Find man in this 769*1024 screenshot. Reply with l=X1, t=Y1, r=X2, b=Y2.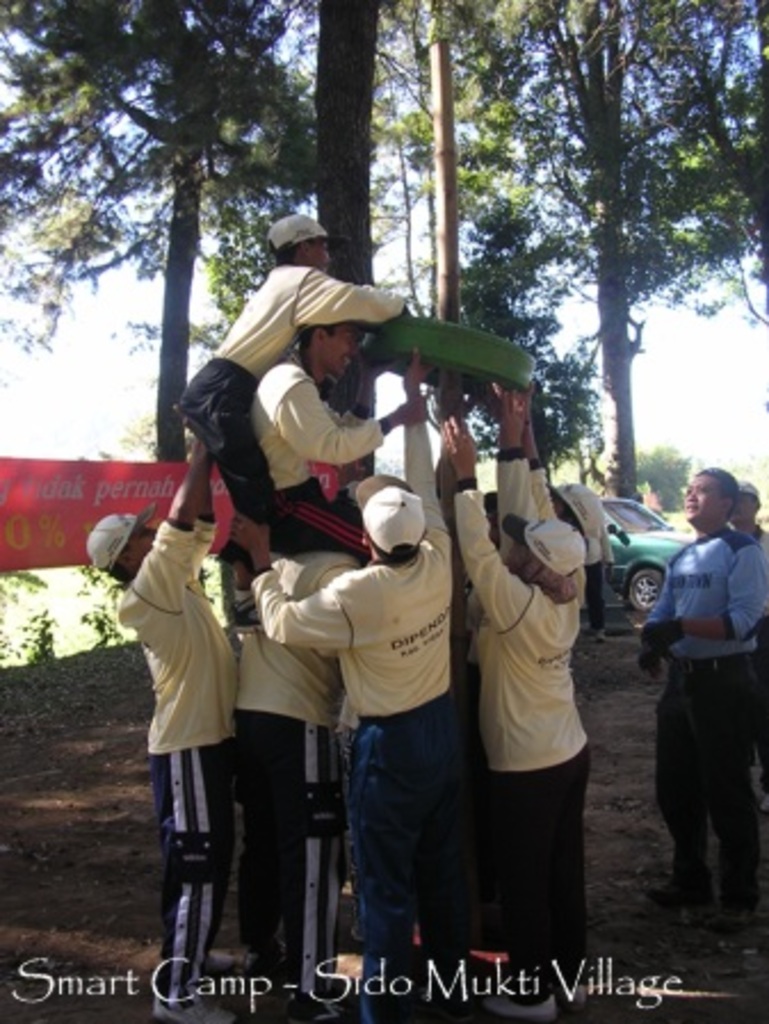
l=726, t=483, r=767, b=775.
